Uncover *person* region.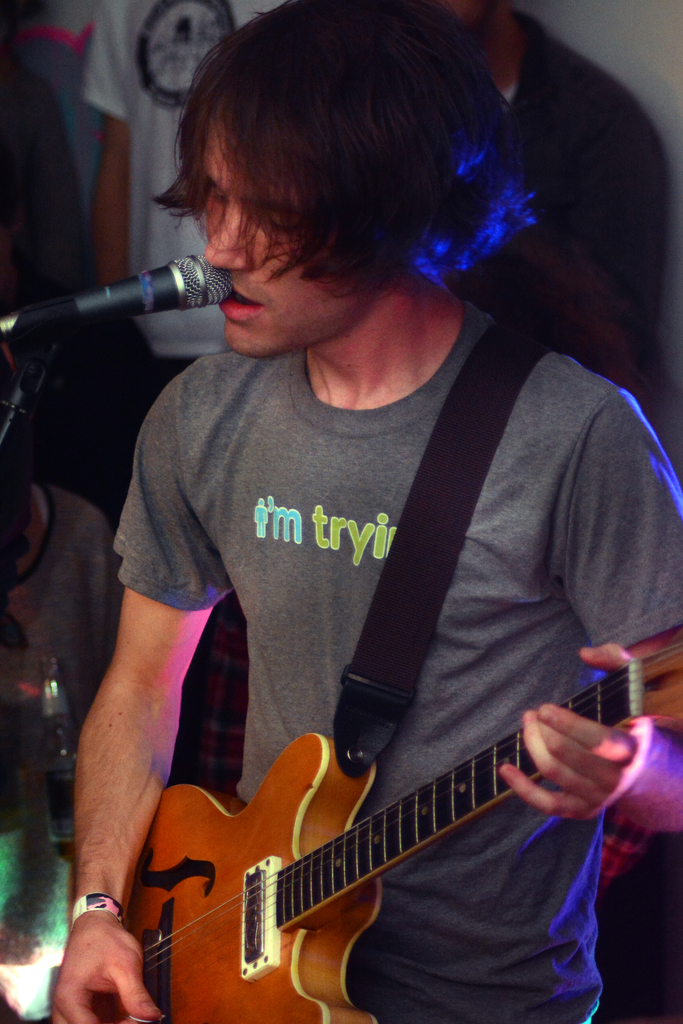
Uncovered: (x1=0, y1=321, x2=122, y2=803).
